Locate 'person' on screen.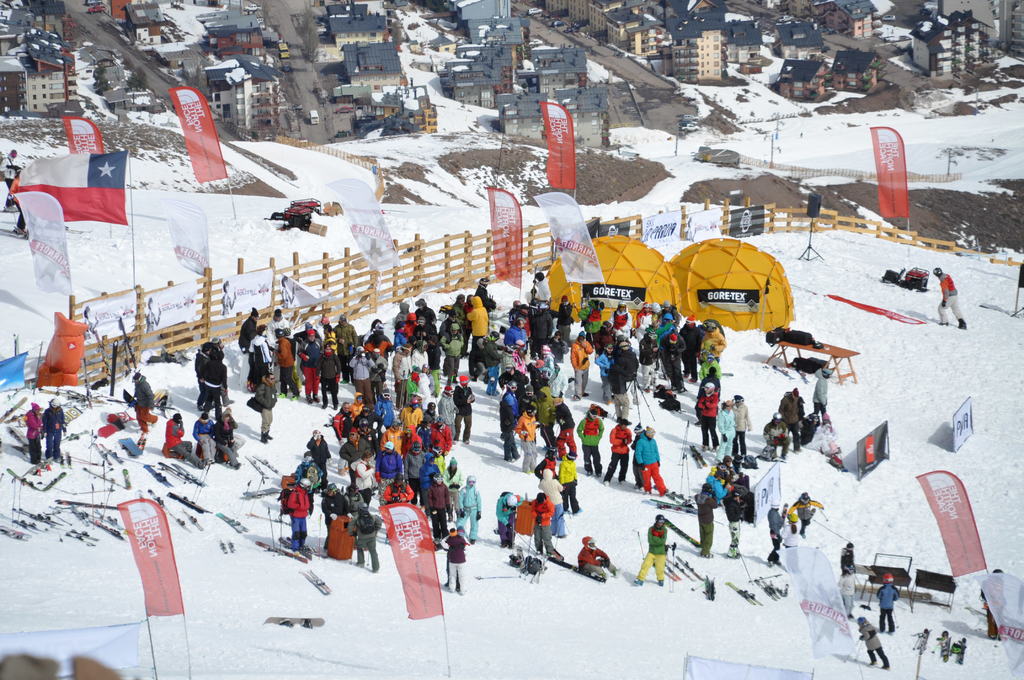
On screen at select_region(316, 341, 340, 411).
